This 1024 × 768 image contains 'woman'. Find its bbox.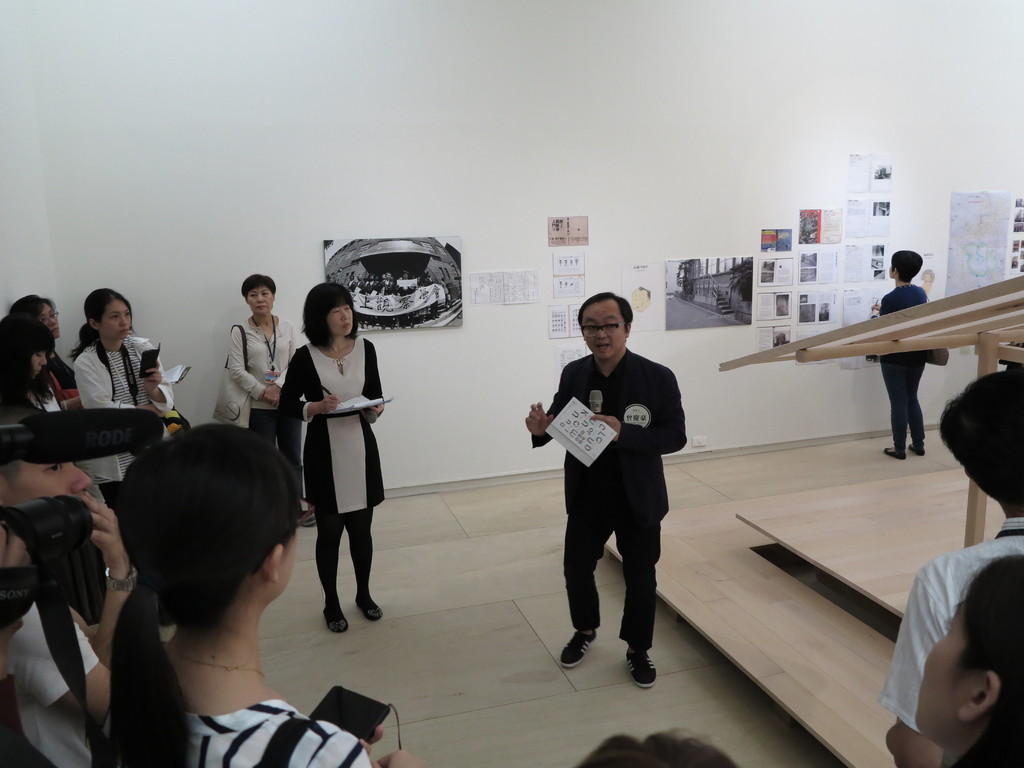
crop(65, 290, 198, 543).
